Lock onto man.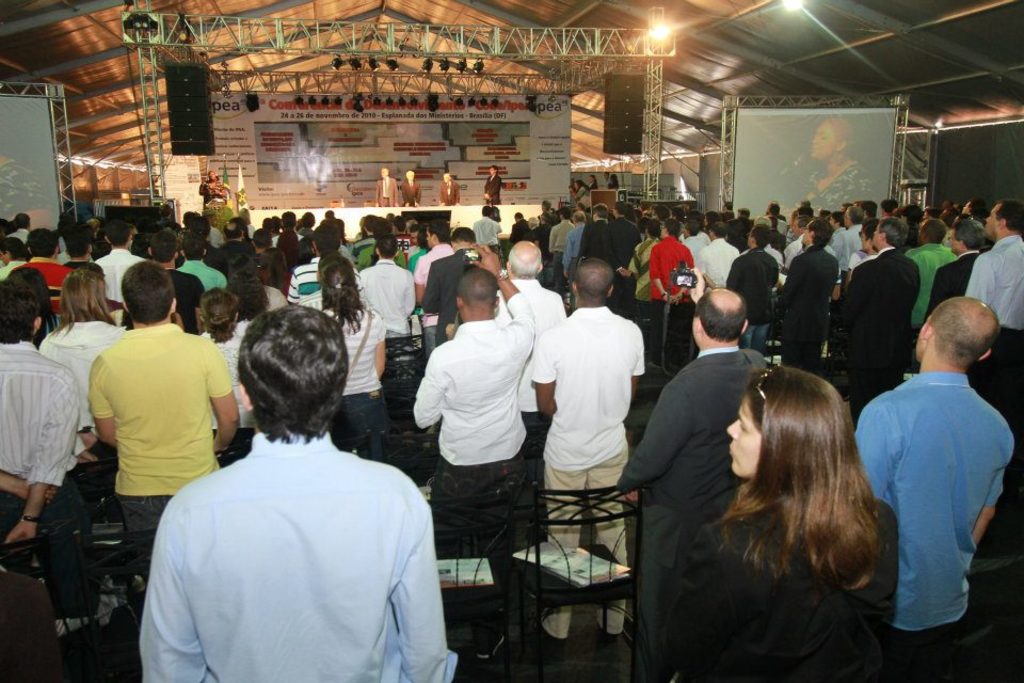
Locked: bbox=(10, 224, 70, 301).
